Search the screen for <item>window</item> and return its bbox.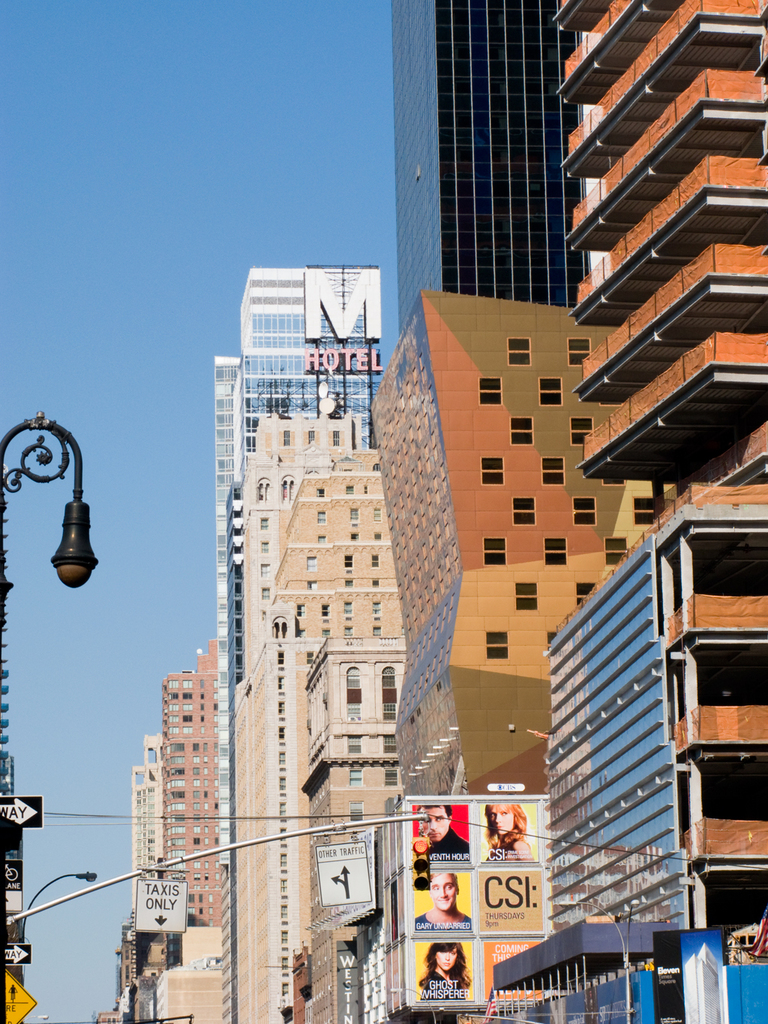
Found: rect(484, 627, 508, 661).
